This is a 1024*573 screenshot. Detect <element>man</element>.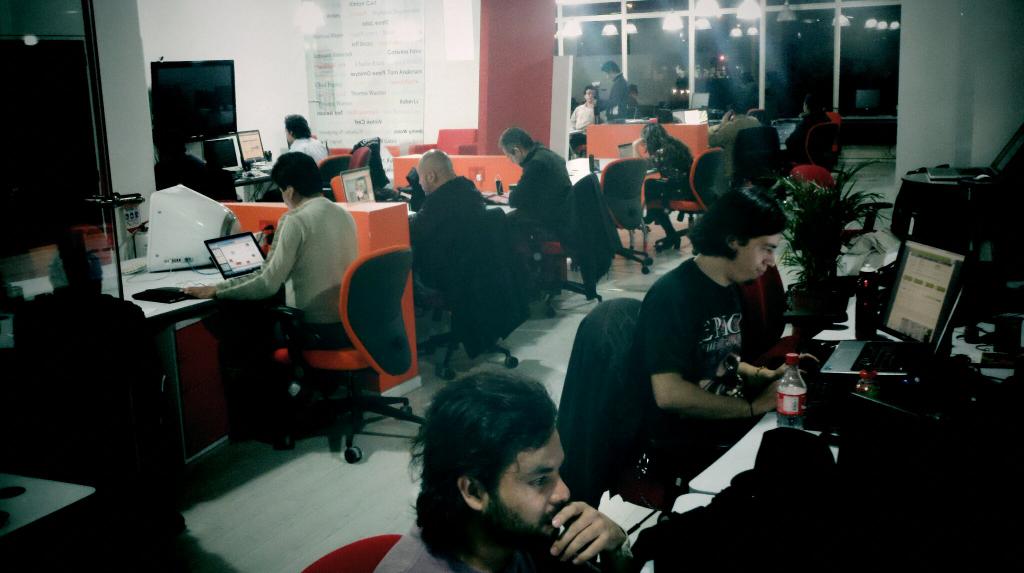
(x1=598, y1=59, x2=628, y2=129).
